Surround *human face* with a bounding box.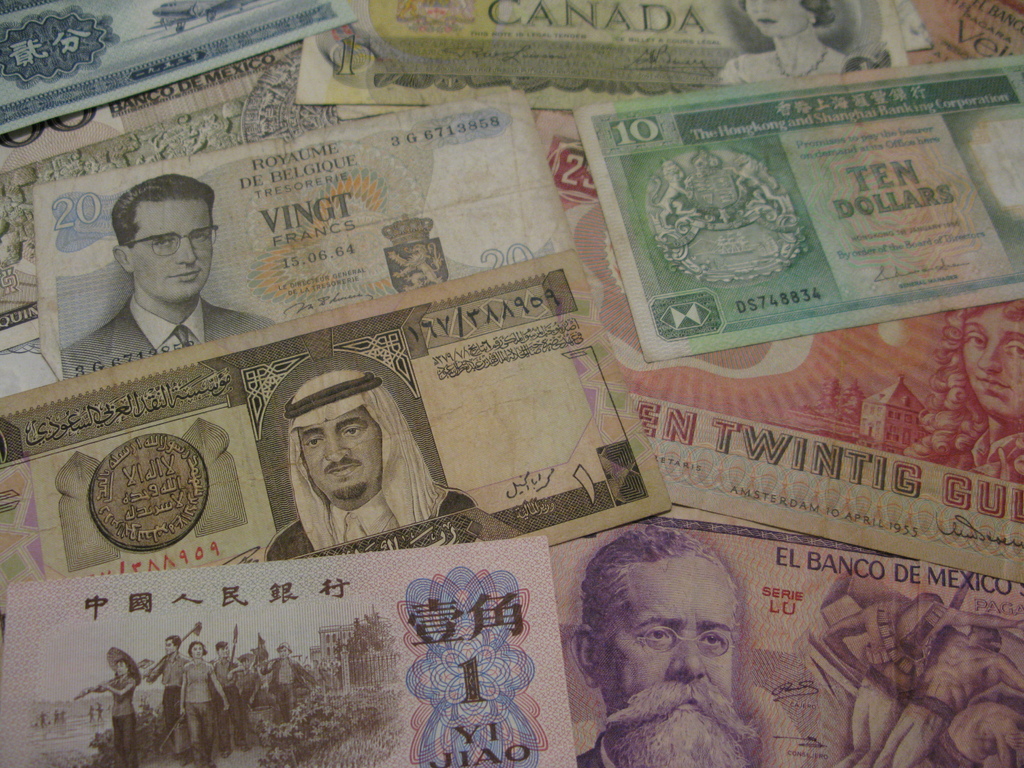
x1=113, y1=657, x2=135, y2=676.
